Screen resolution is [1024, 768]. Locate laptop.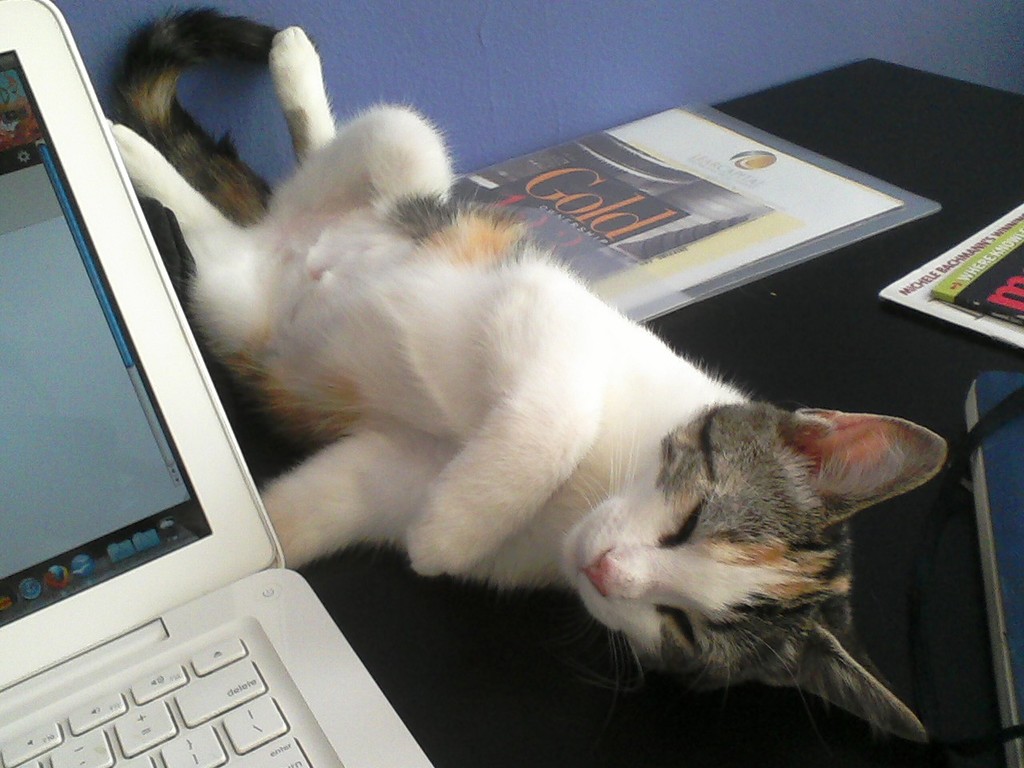
select_region(0, 2, 434, 767).
